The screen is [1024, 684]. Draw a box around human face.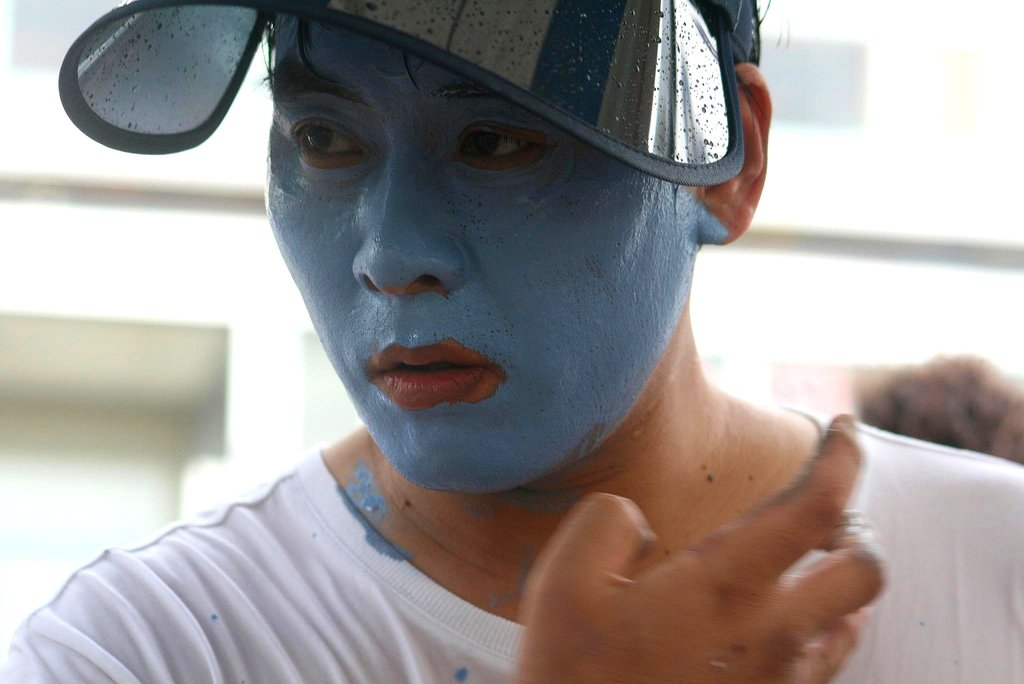
rect(268, 7, 701, 498).
